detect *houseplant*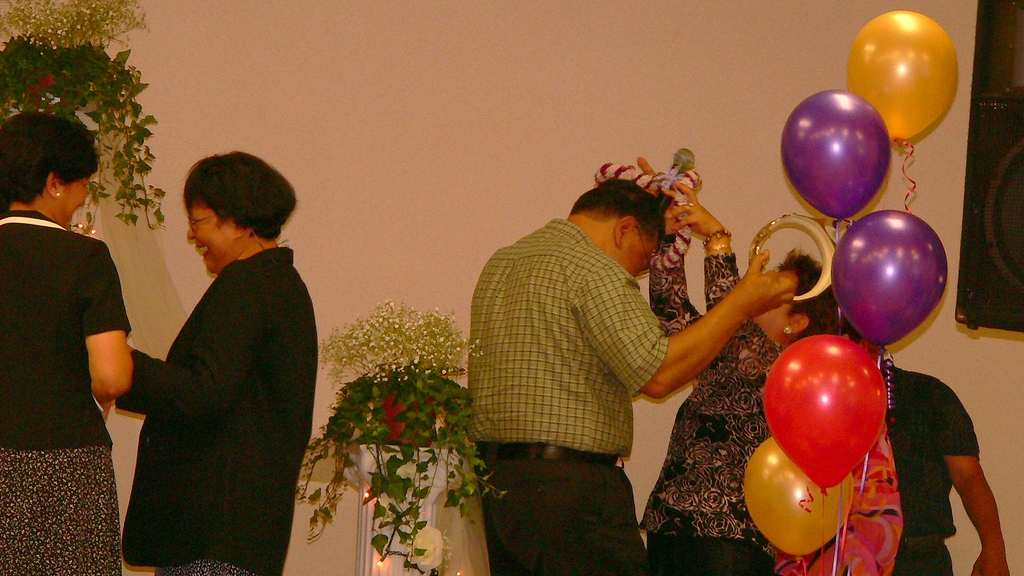
pyautogui.locateOnScreen(305, 281, 504, 560)
